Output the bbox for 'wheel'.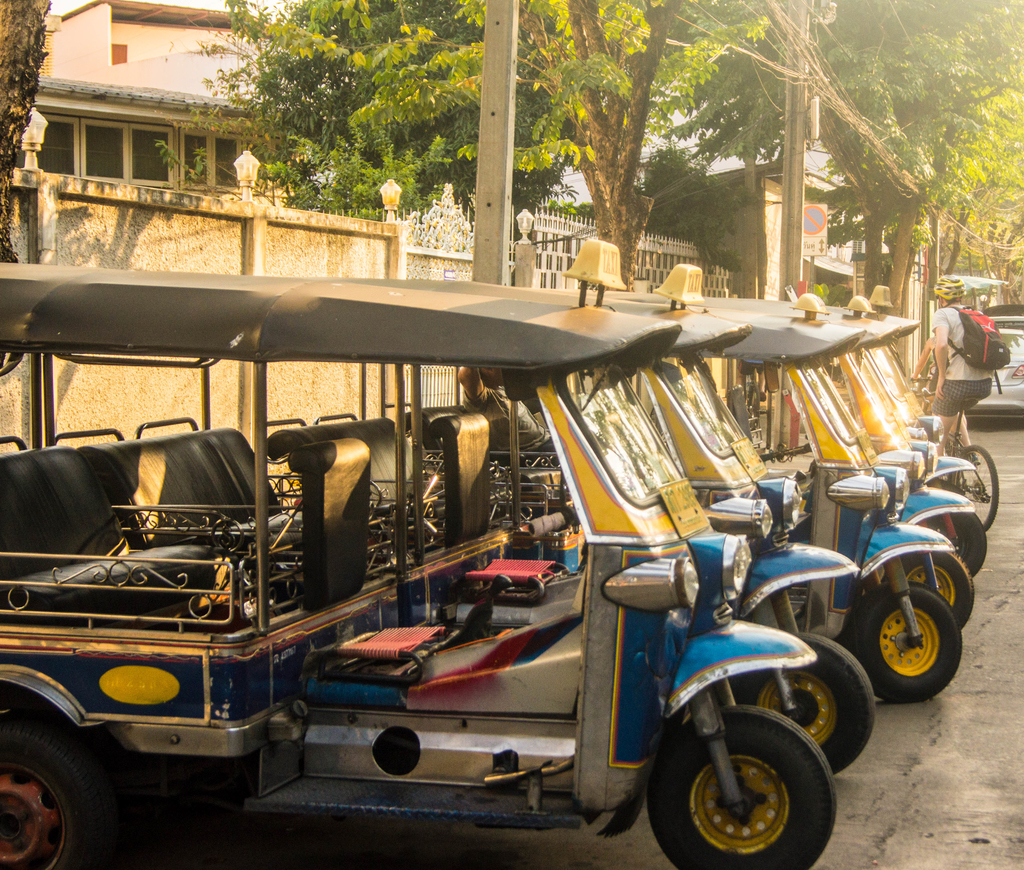
left=737, top=635, right=873, bottom=774.
